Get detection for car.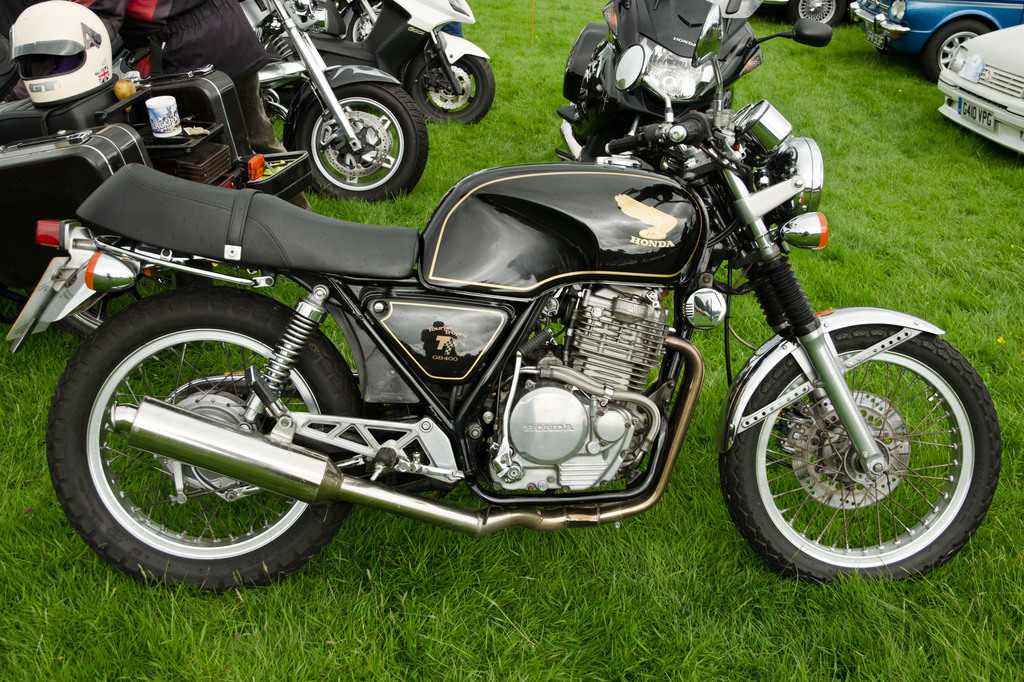
Detection: (936,24,1023,155).
